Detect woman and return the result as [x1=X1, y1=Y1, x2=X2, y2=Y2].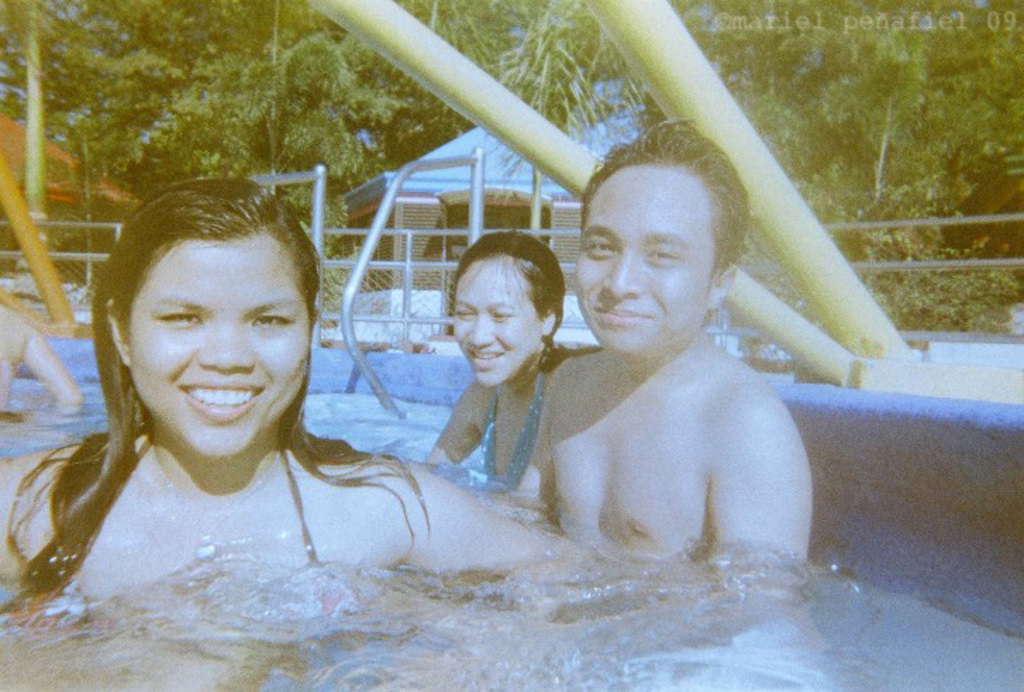
[x1=423, y1=228, x2=601, y2=513].
